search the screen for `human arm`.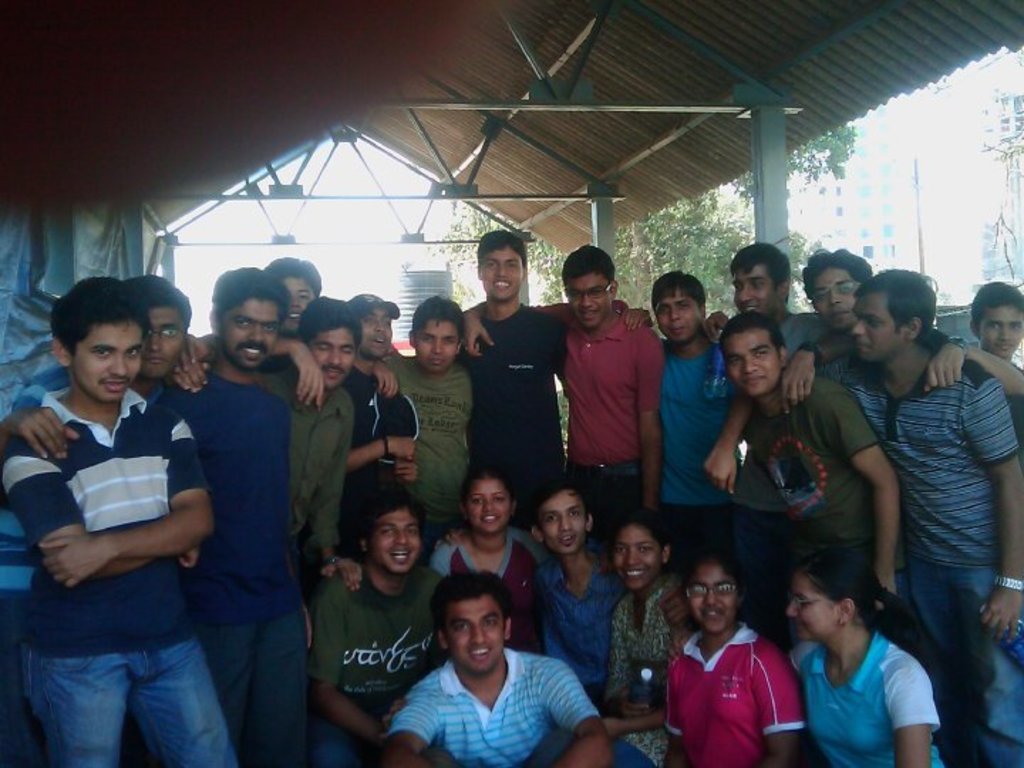
Found at Rect(350, 428, 421, 466).
